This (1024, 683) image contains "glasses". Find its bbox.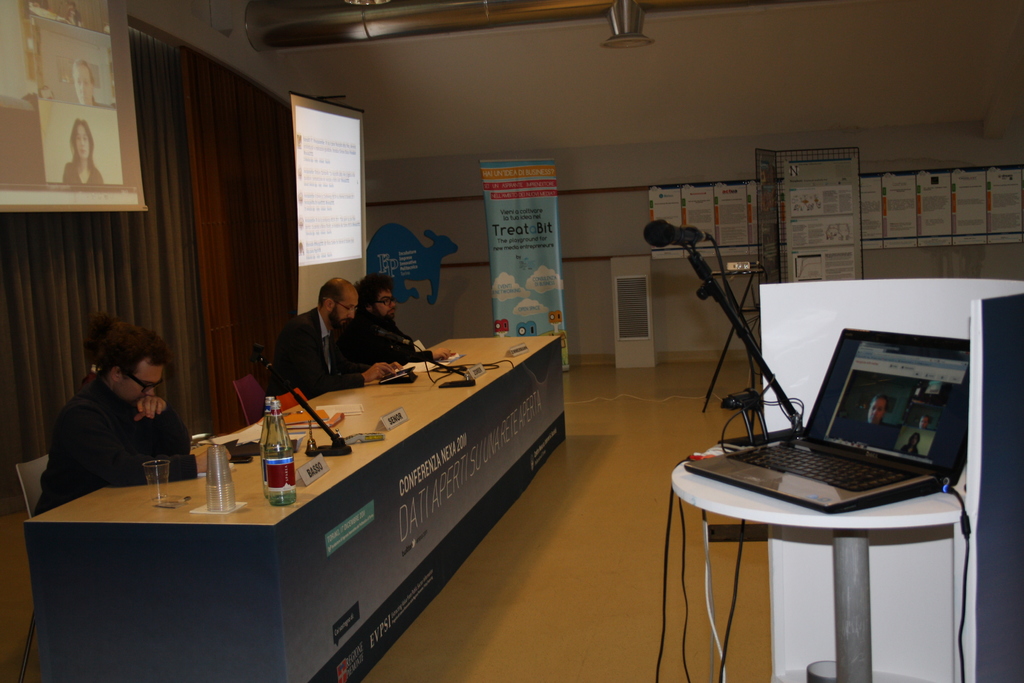
(x1=371, y1=295, x2=395, y2=309).
